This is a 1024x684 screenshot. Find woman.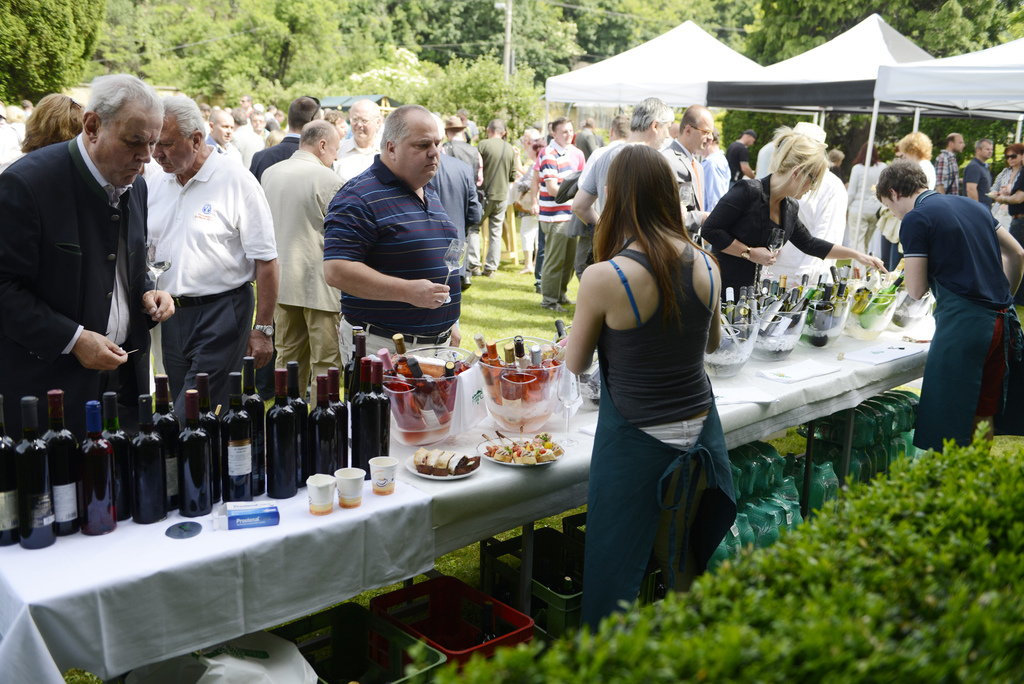
Bounding box: region(829, 145, 847, 183).
